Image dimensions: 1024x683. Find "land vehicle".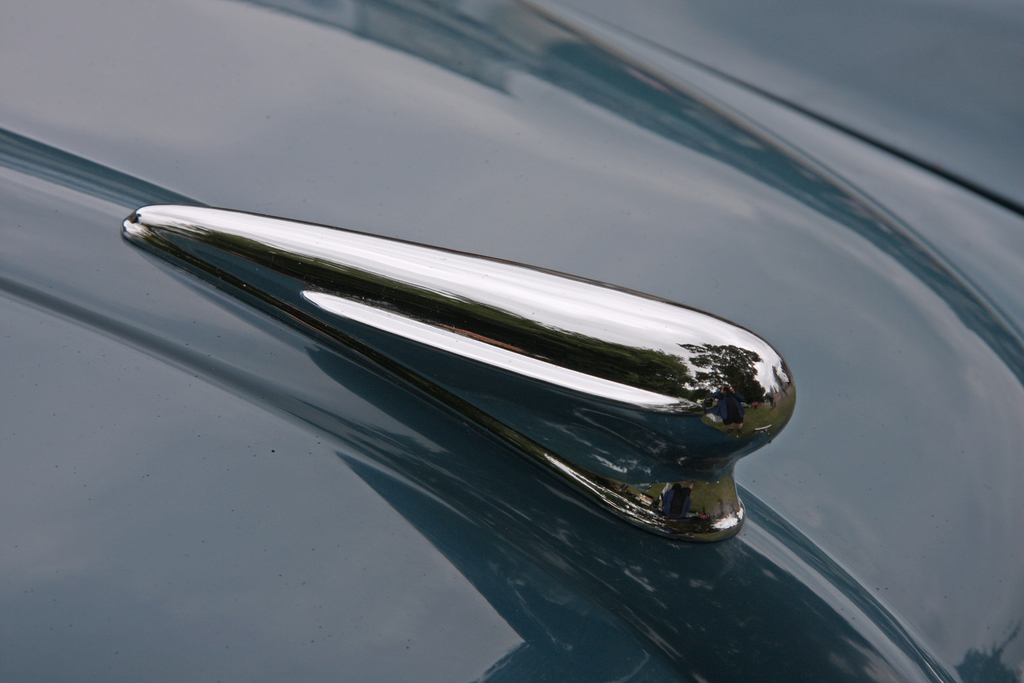
region(0, 0, 1023, 682).
